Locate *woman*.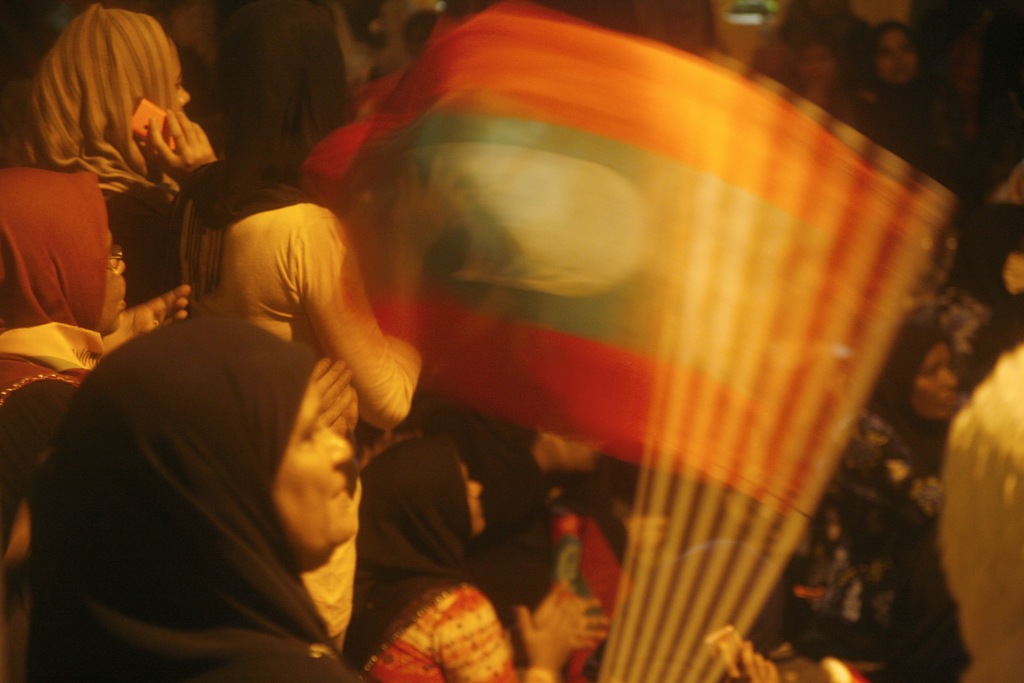
Bounding box: (x1=337, y1=432, x2=609, y2=682).
